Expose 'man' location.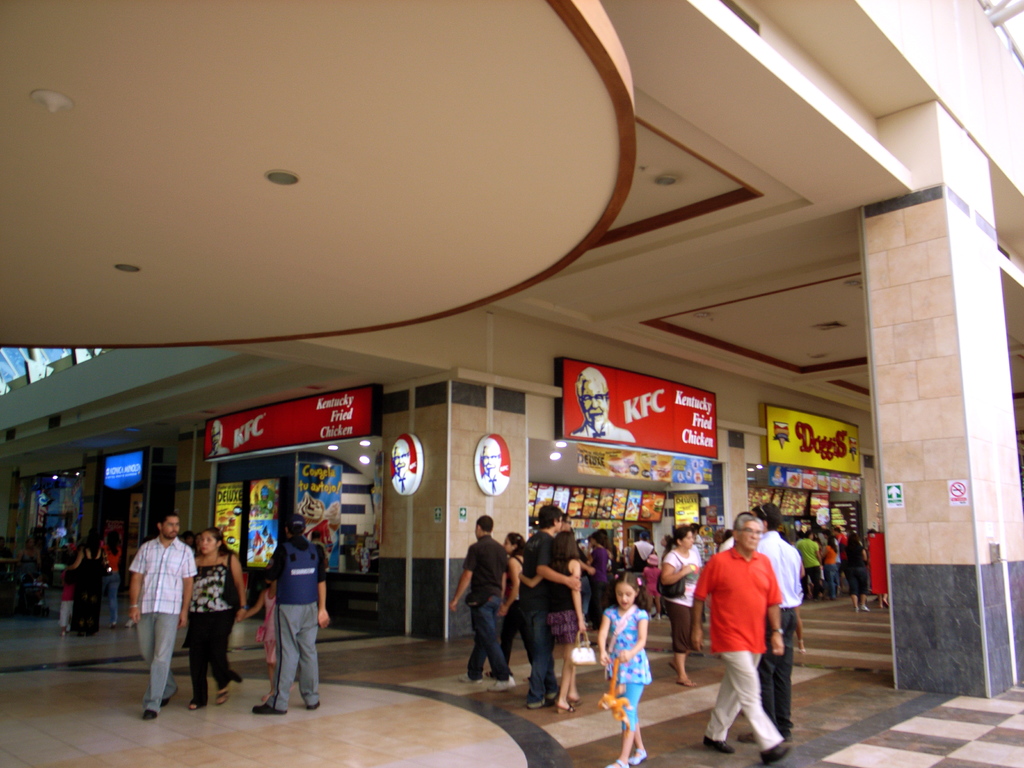
Exposed at {"x1": 796, "y1": 532, "x2": 824, "y2": 600}.
